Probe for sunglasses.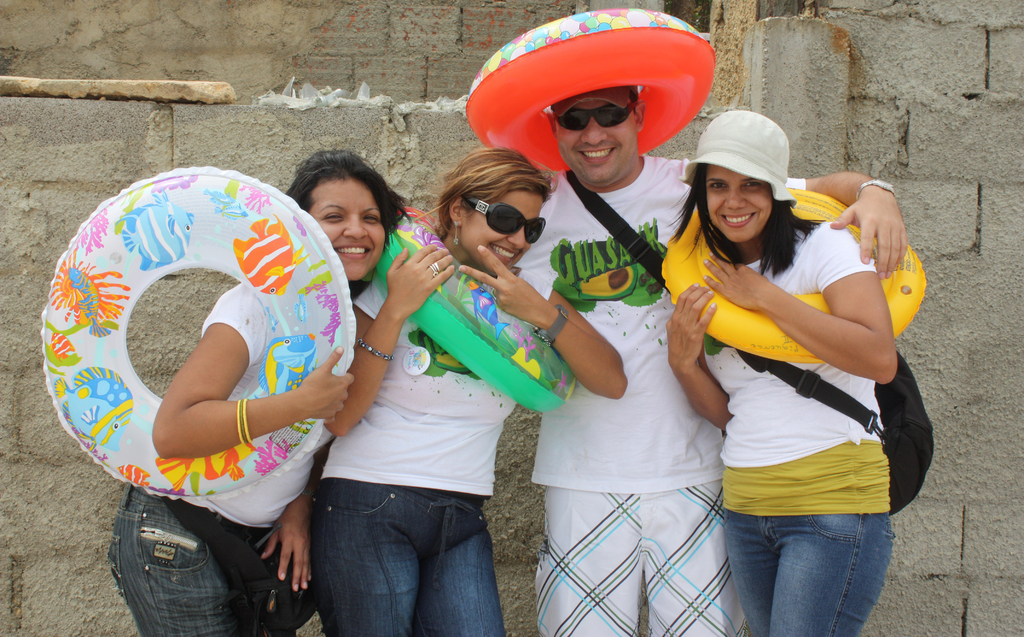
Probe result: x1=464, y1=196, x2=544, y2=242.
